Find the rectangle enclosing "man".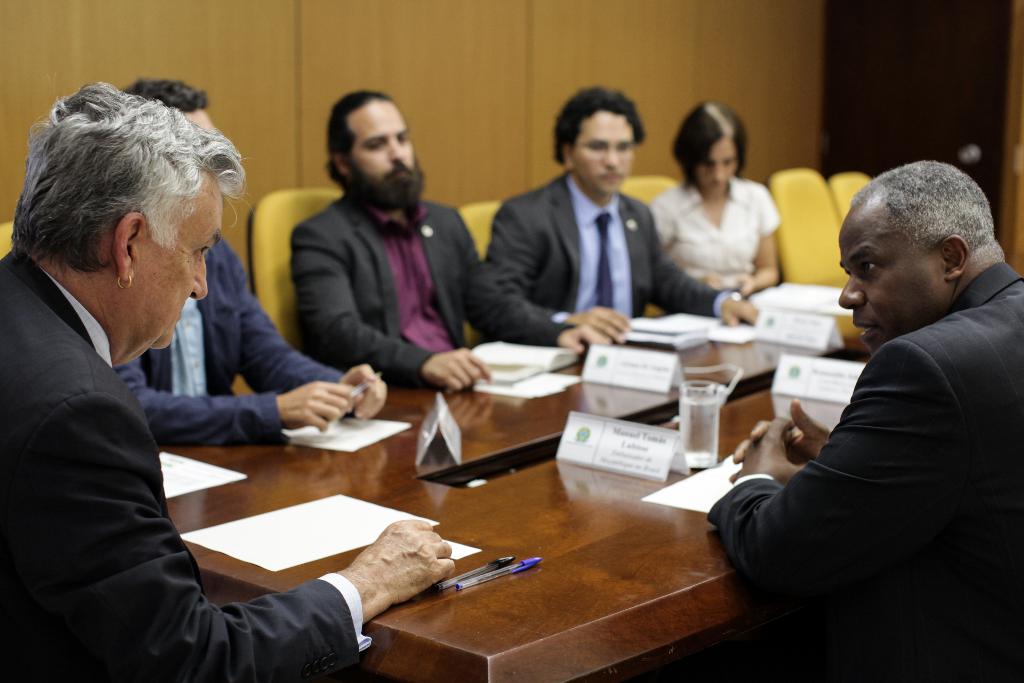
crop(109, 80, 391, 473).
